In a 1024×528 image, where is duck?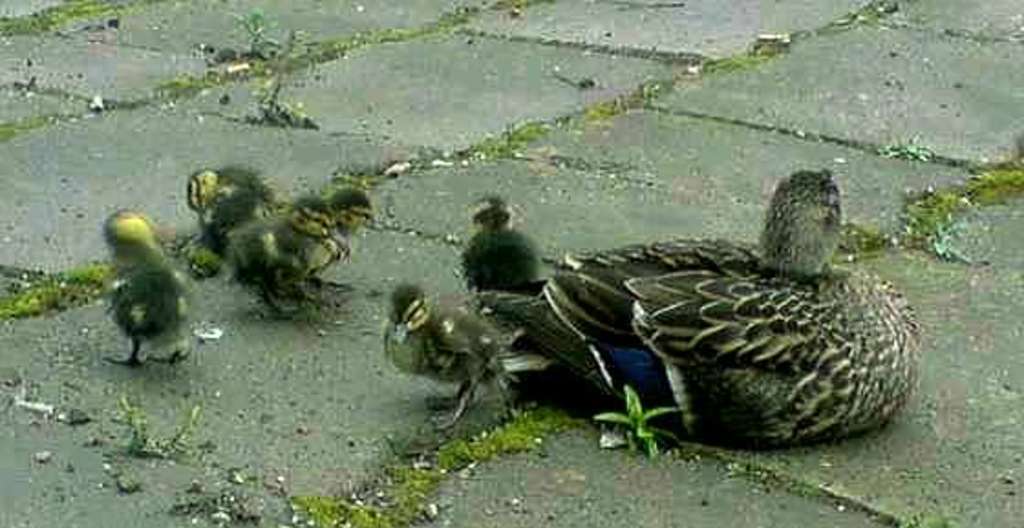
212/201/342/311.
